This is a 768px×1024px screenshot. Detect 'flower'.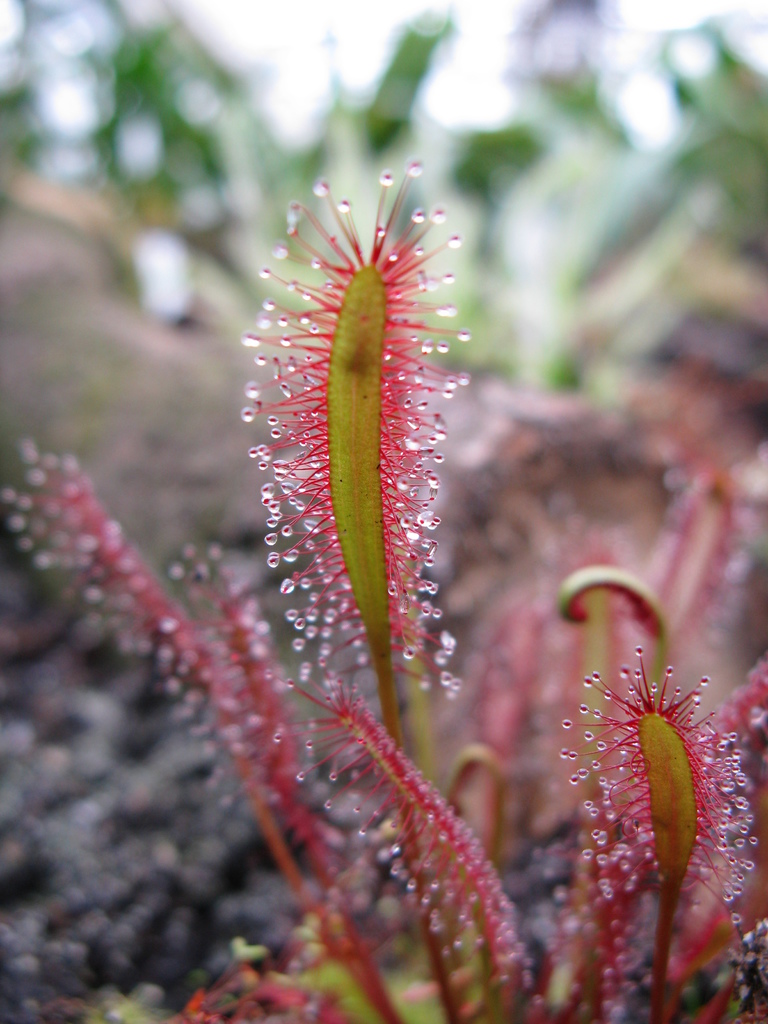
[x1=541, y1=641, x2=767, y2=1023].
